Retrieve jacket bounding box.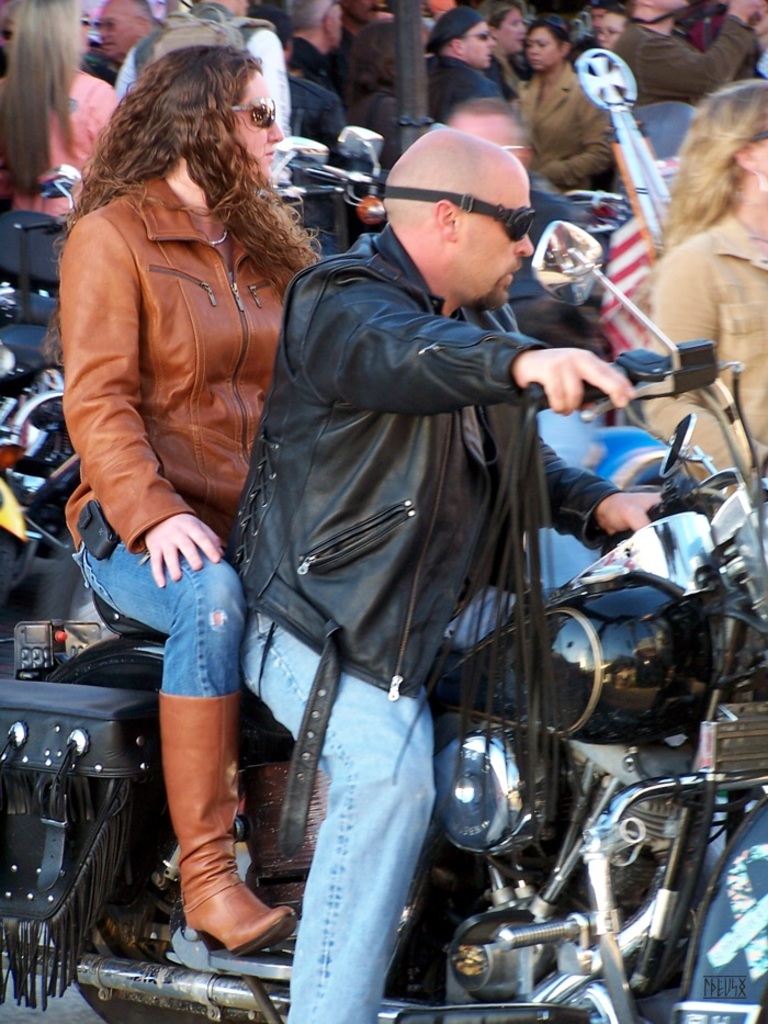
Bounding box: <bbox>637, 204, 767, 516</bbox>.
